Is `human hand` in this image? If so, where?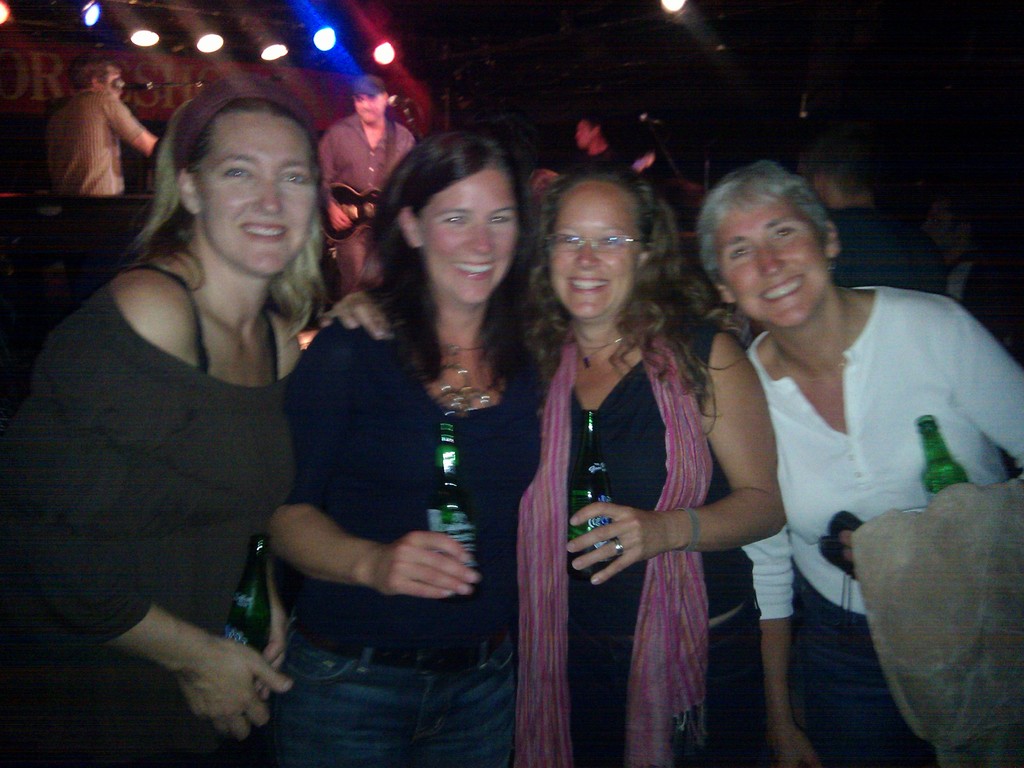
Yes, at (837, 527, 854, 562).
